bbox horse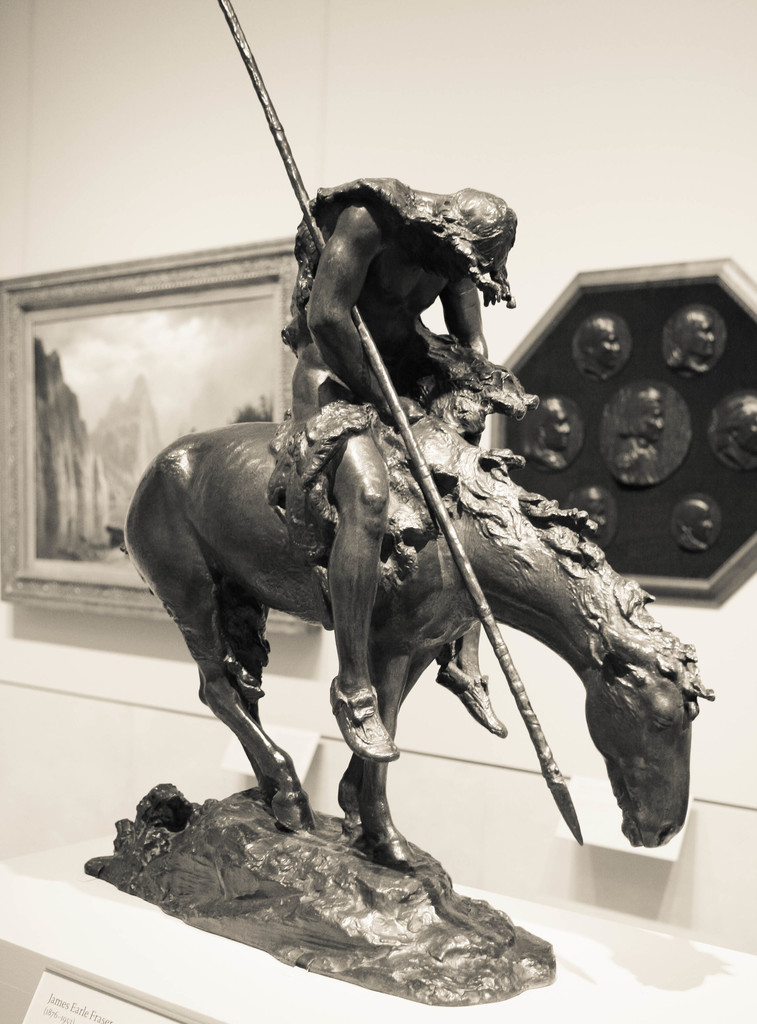
BBox(121, 419, 704, 875)
